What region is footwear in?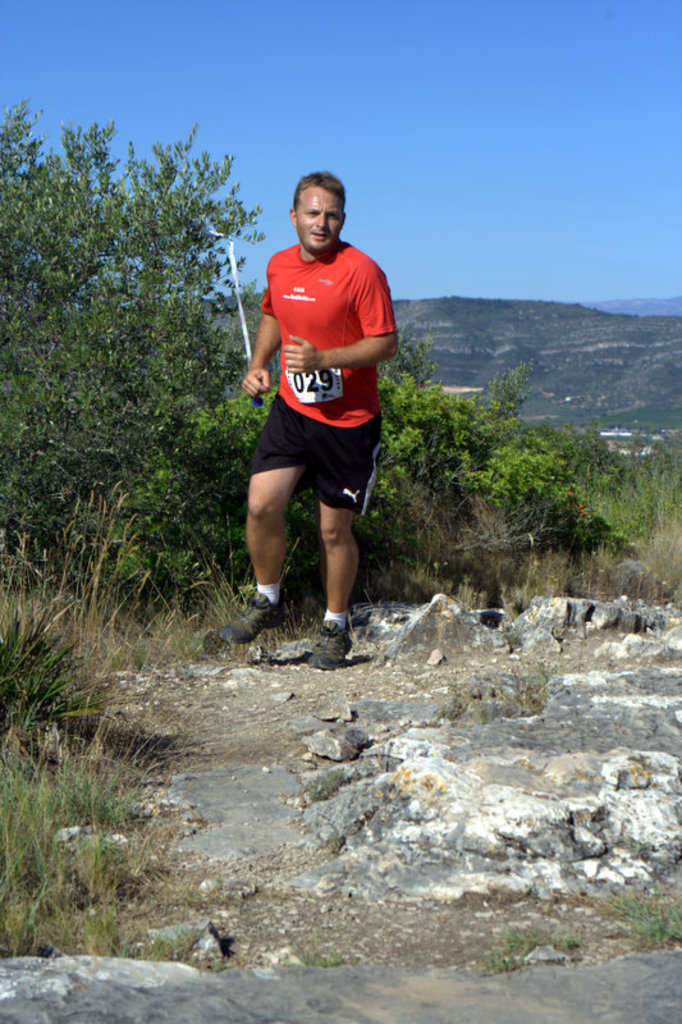
[x1=220, y1=594, x2=287, y2=644].
